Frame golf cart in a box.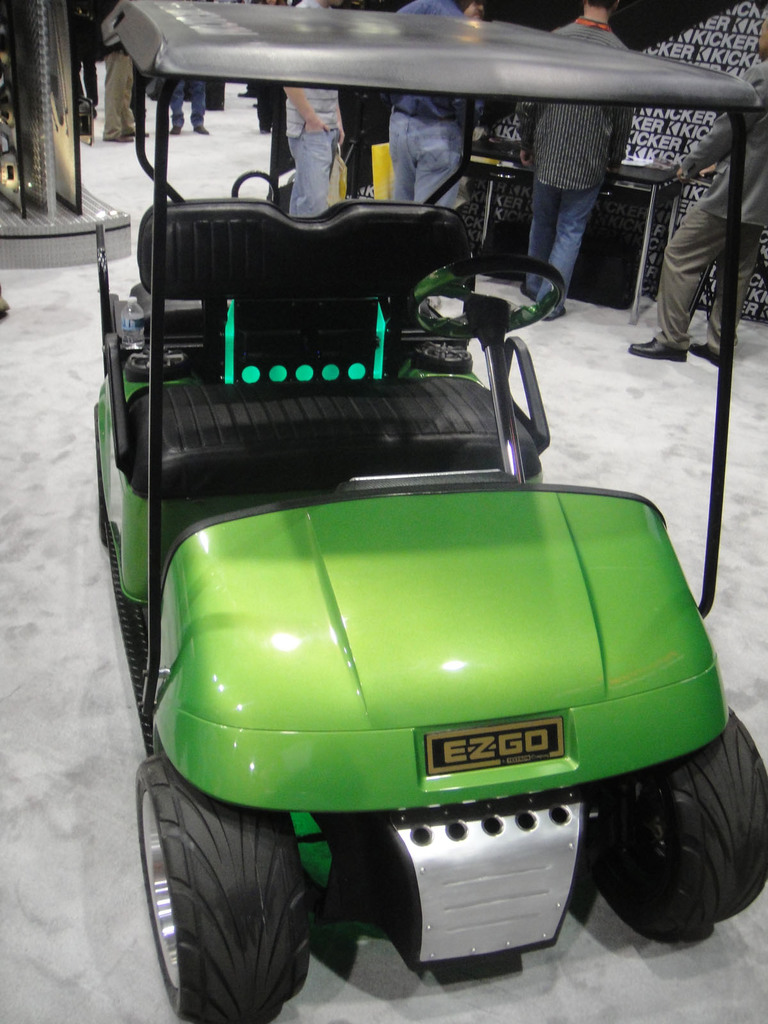
bbox=[86, 0, 767, 1023].
